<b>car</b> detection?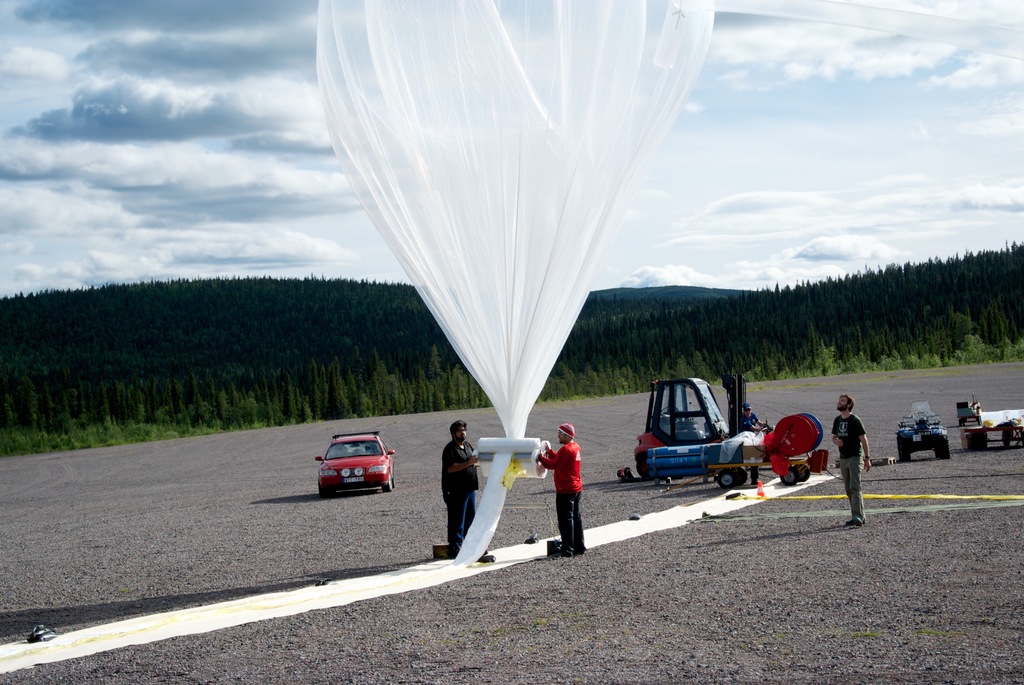
select_region(317, 432, 397, 494)
